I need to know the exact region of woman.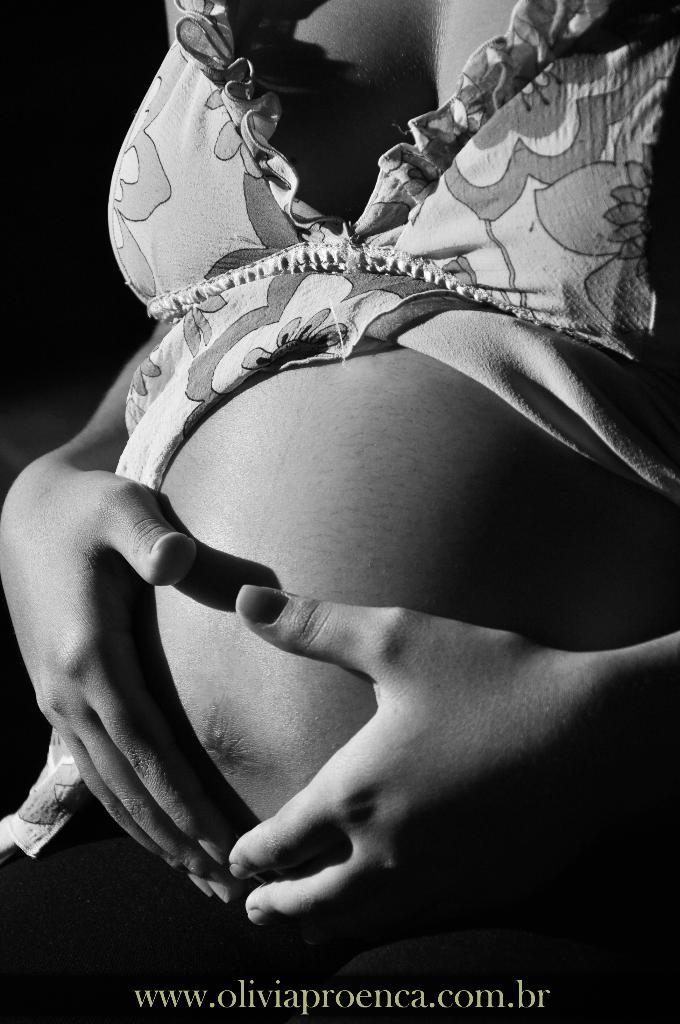
Region: x1=17, y1=0, x2=679, y2=926.
